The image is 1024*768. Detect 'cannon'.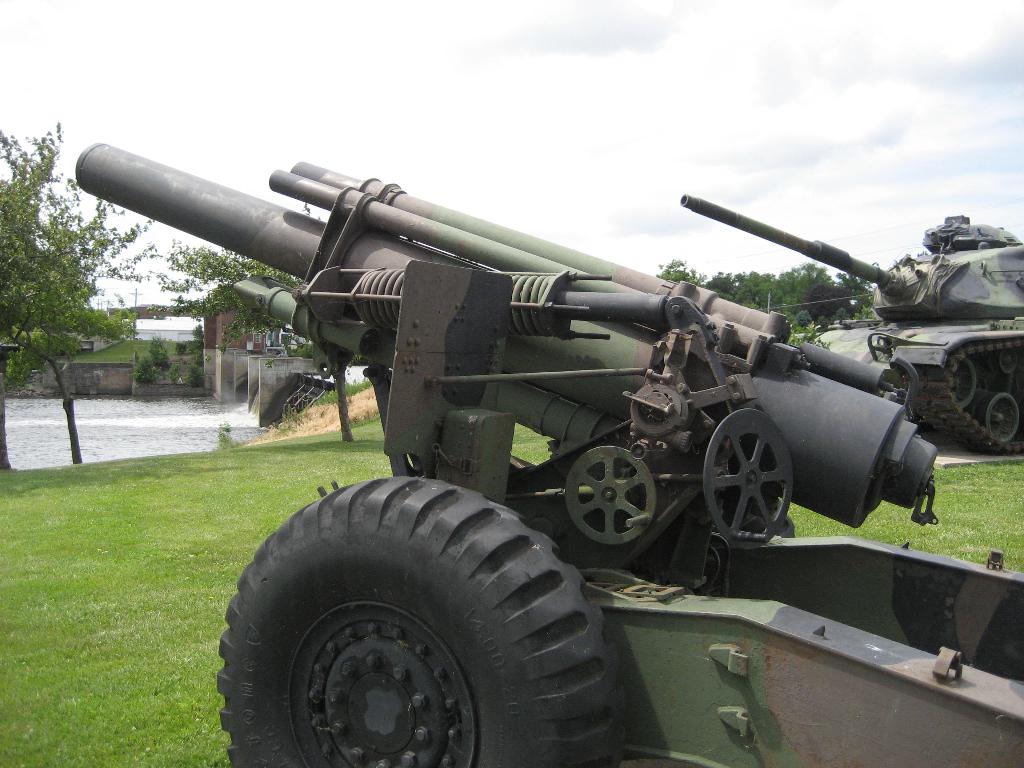
Detection: locate(74, 135, 1023, 767).
